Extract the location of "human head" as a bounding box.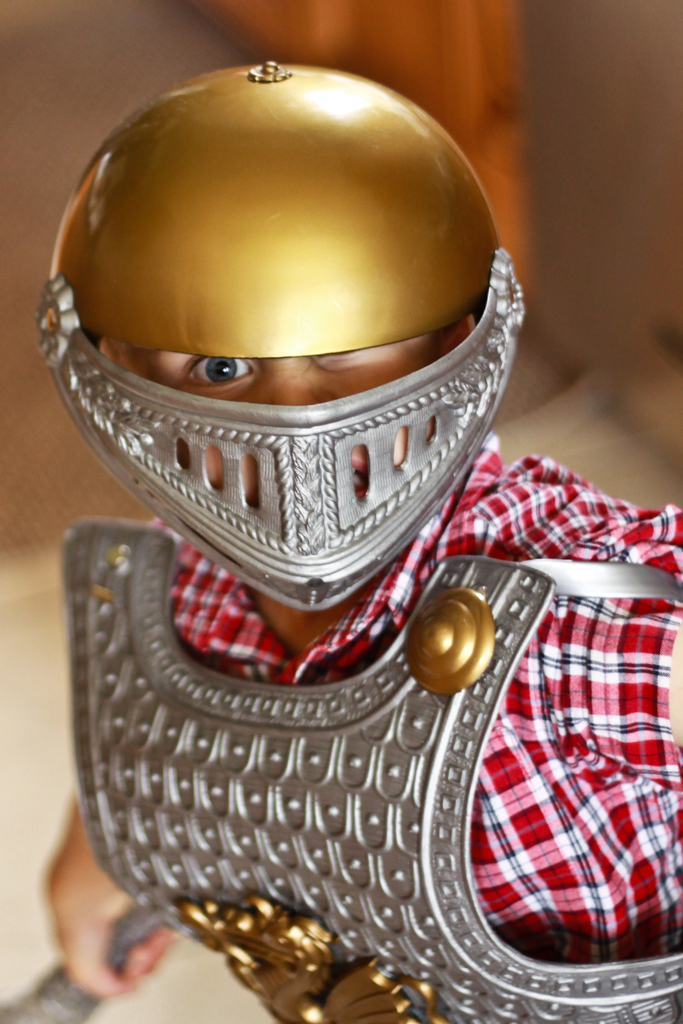
BBox(41, 51, 525, 610).
